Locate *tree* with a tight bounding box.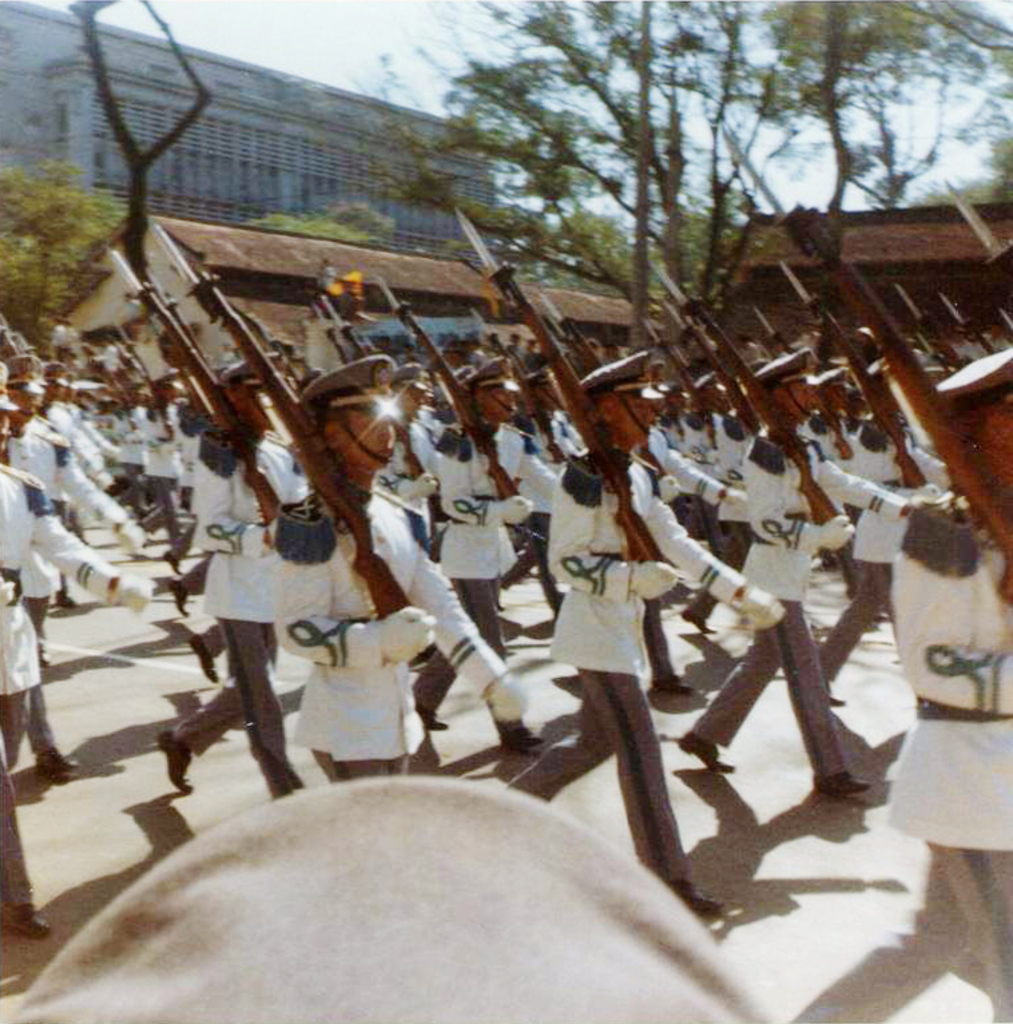
box=[0, 159, 136, 357].
